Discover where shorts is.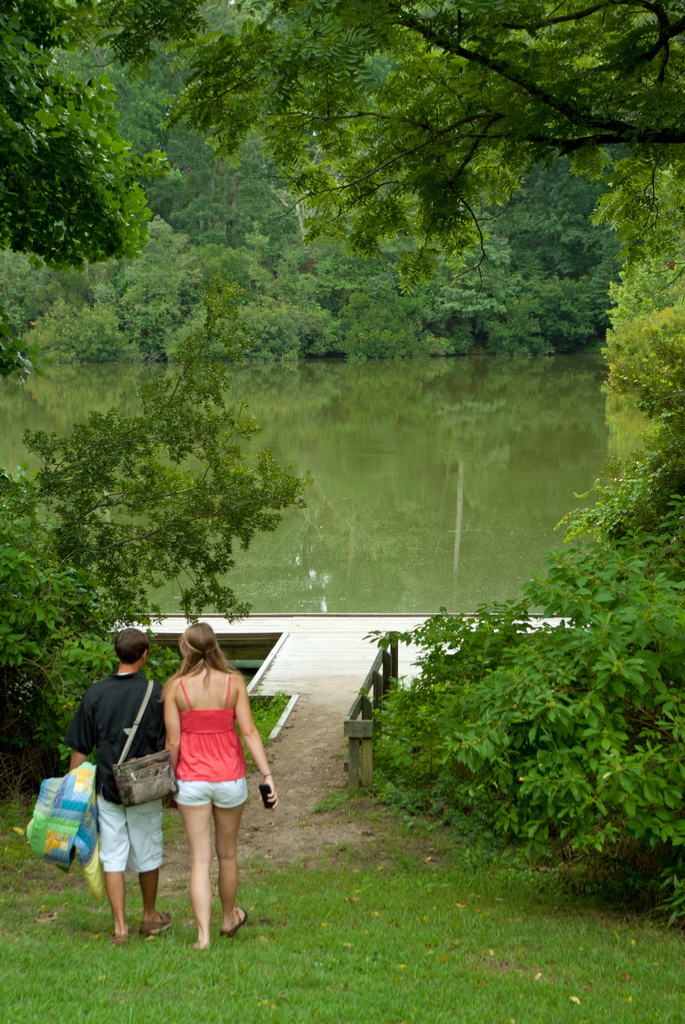
Discovered at crop(91, 797, 167, 872).
